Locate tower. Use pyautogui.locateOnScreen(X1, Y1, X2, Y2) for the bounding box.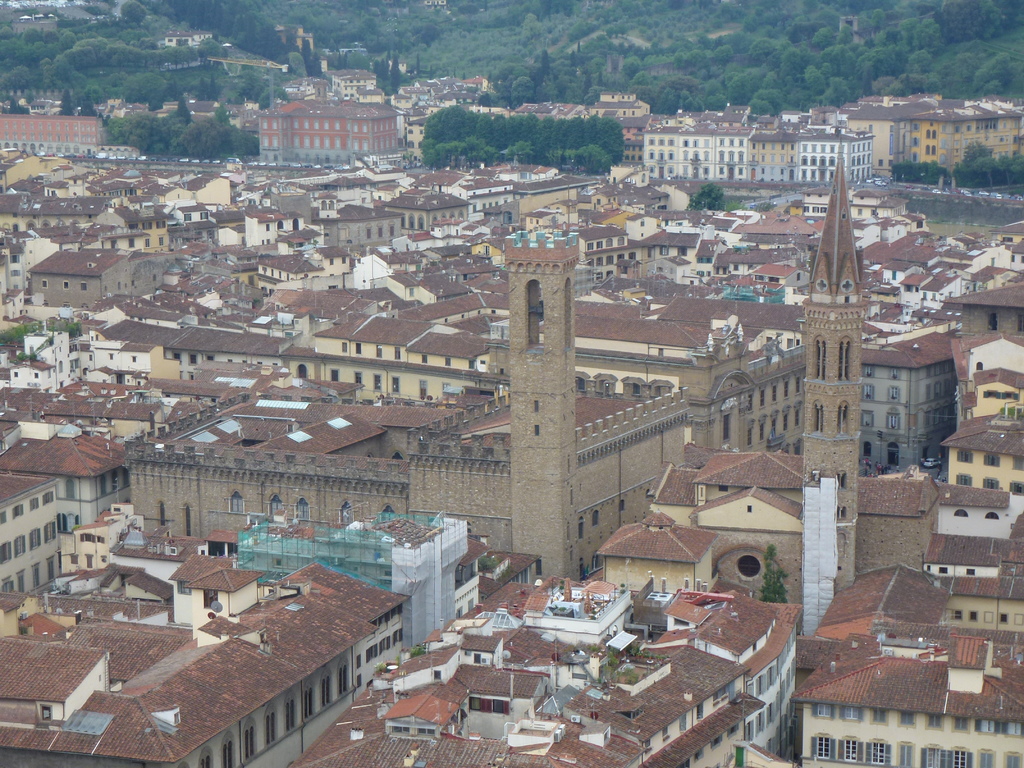
pyautogui.locateOnScreen(803, 142, 859, 587).
